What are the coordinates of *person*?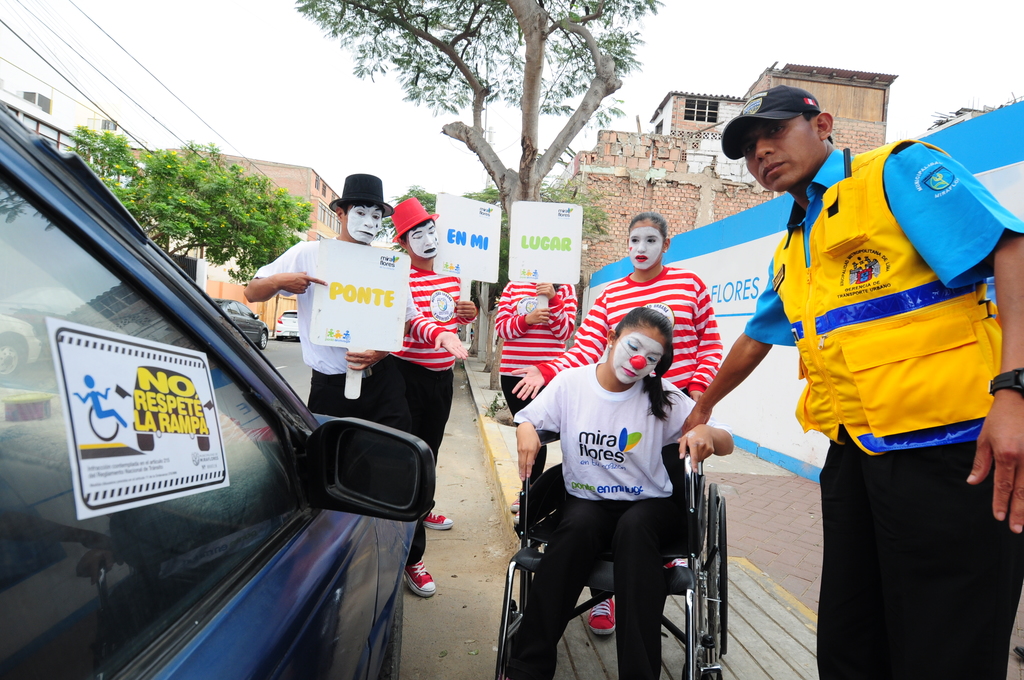
locate(488, 308, 731, 679).
